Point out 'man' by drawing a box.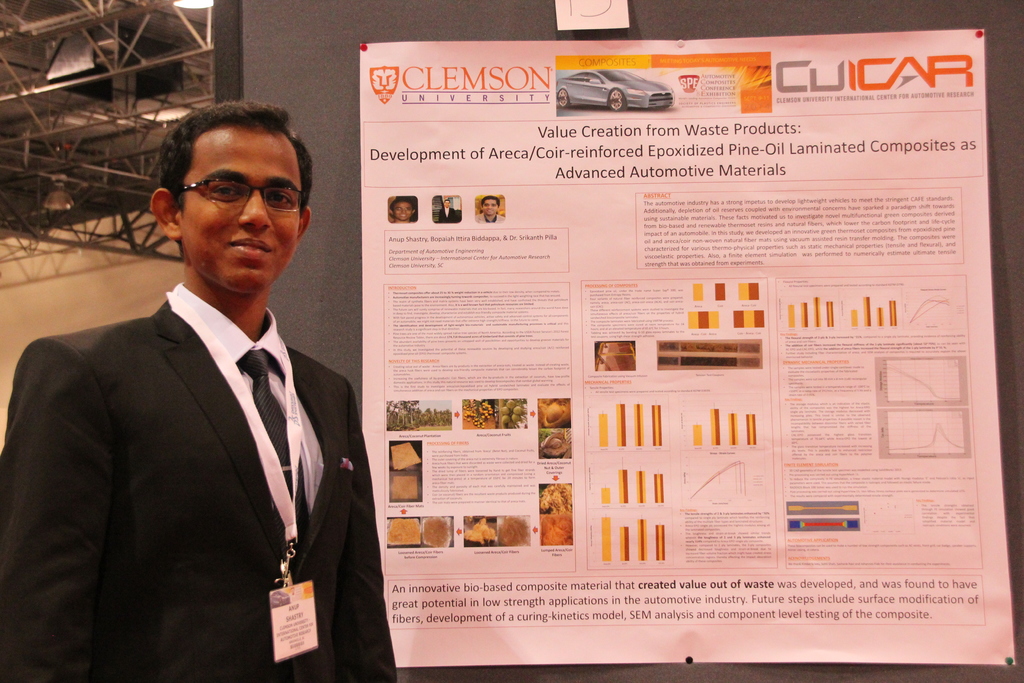
(x1=19, y1=101, x2=381, y2=677).
